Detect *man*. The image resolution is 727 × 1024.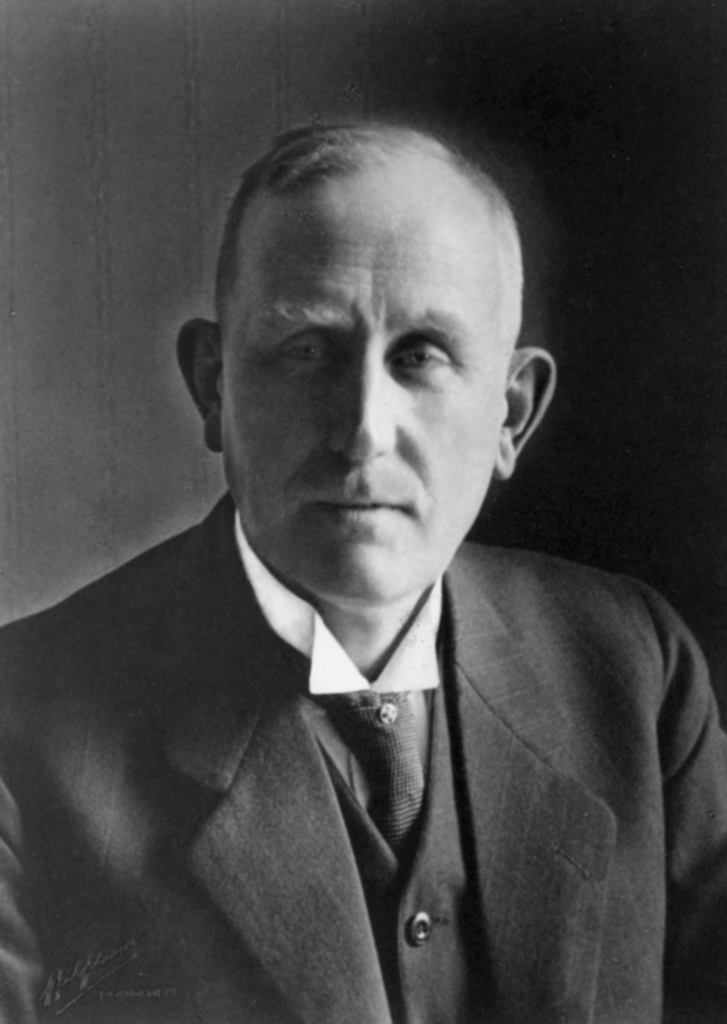
[13, 115, 708, 993].
